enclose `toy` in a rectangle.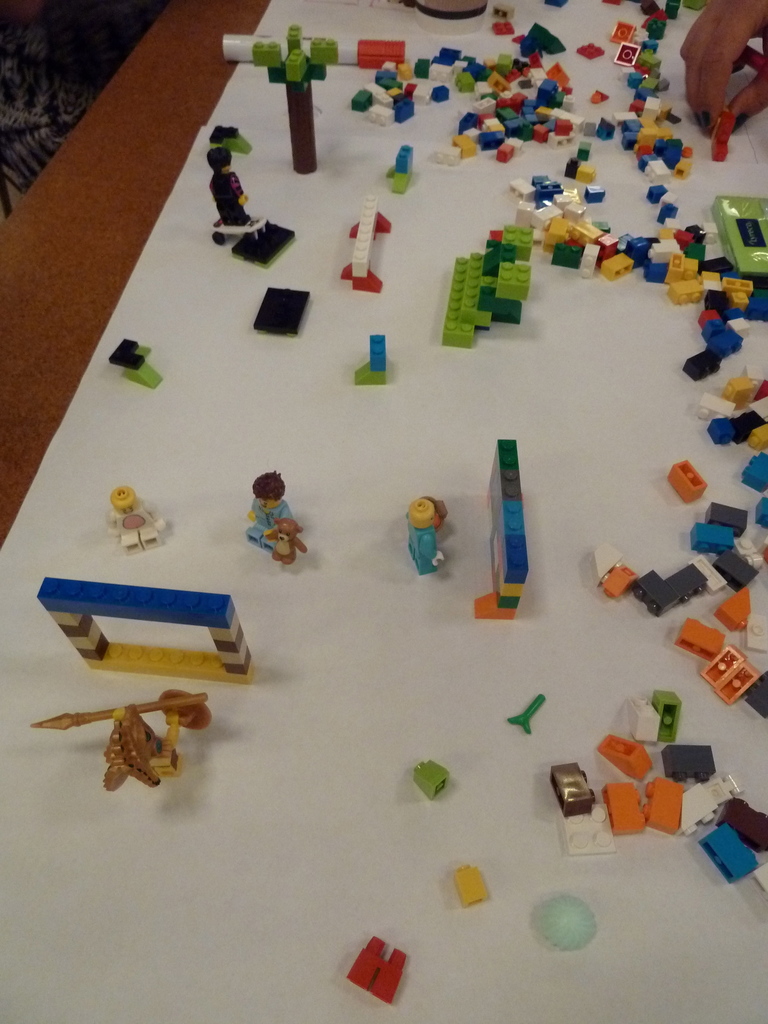
<bbox>422, 495, 447, 533</bbox>.
